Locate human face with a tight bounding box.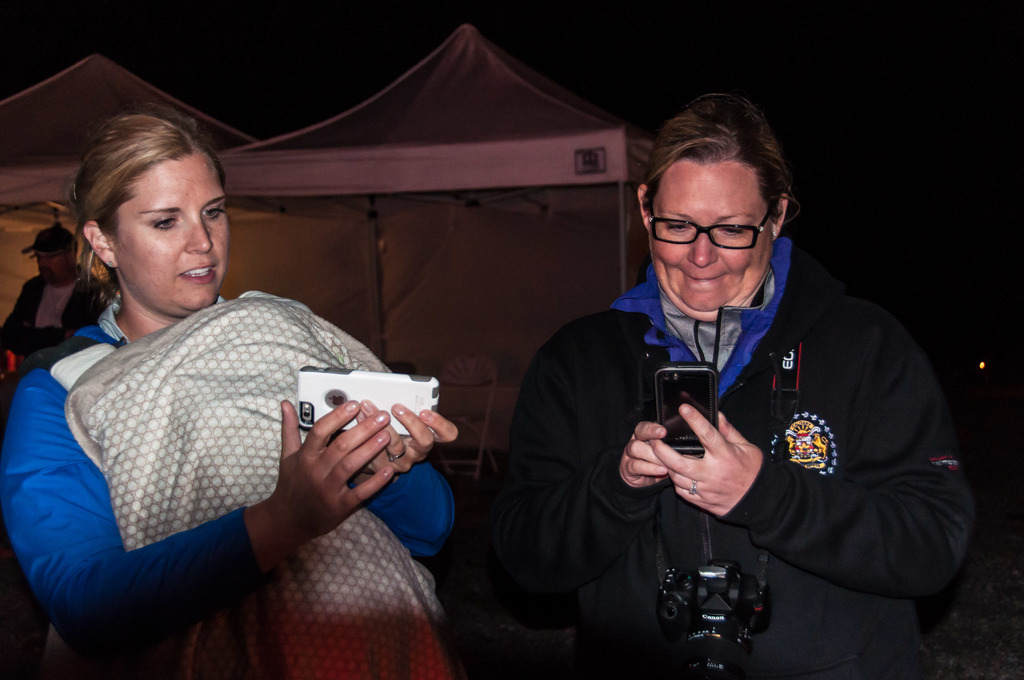
crop(108, 156, 230, 310).
